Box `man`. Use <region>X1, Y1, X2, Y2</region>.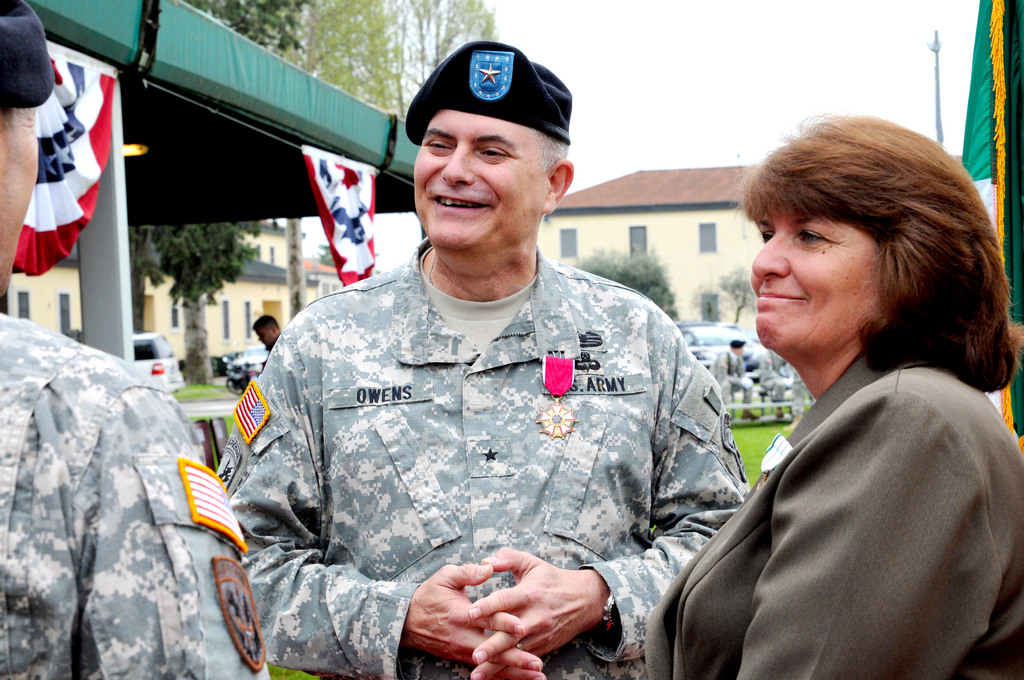
<region>705, 339, 758, 421</region>.
